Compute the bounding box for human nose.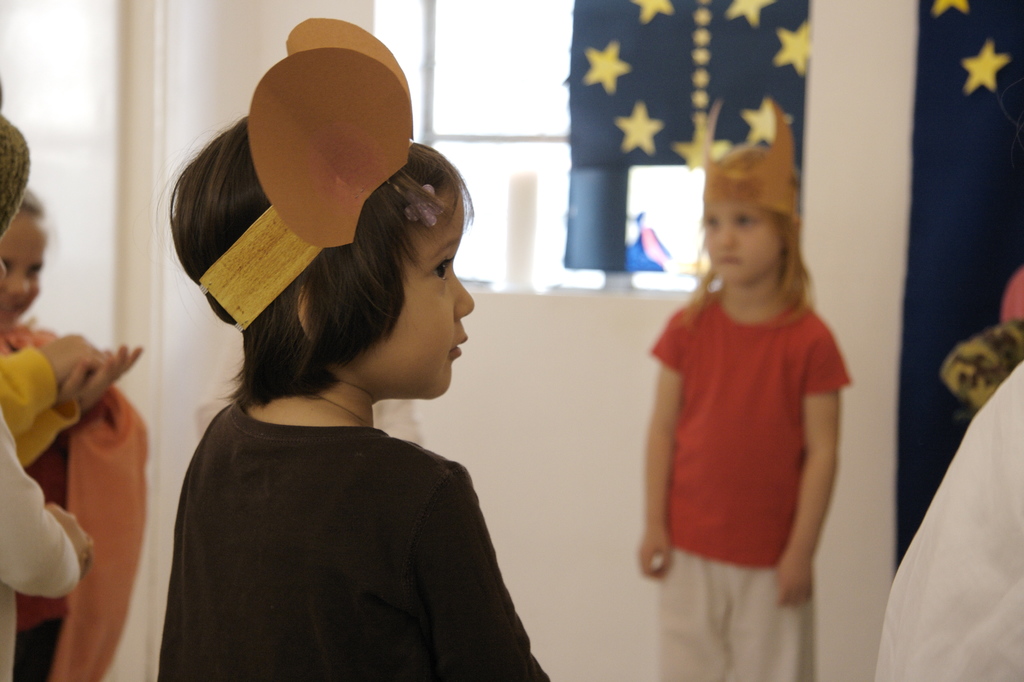
bbox=(712, 223, 735, 251).
